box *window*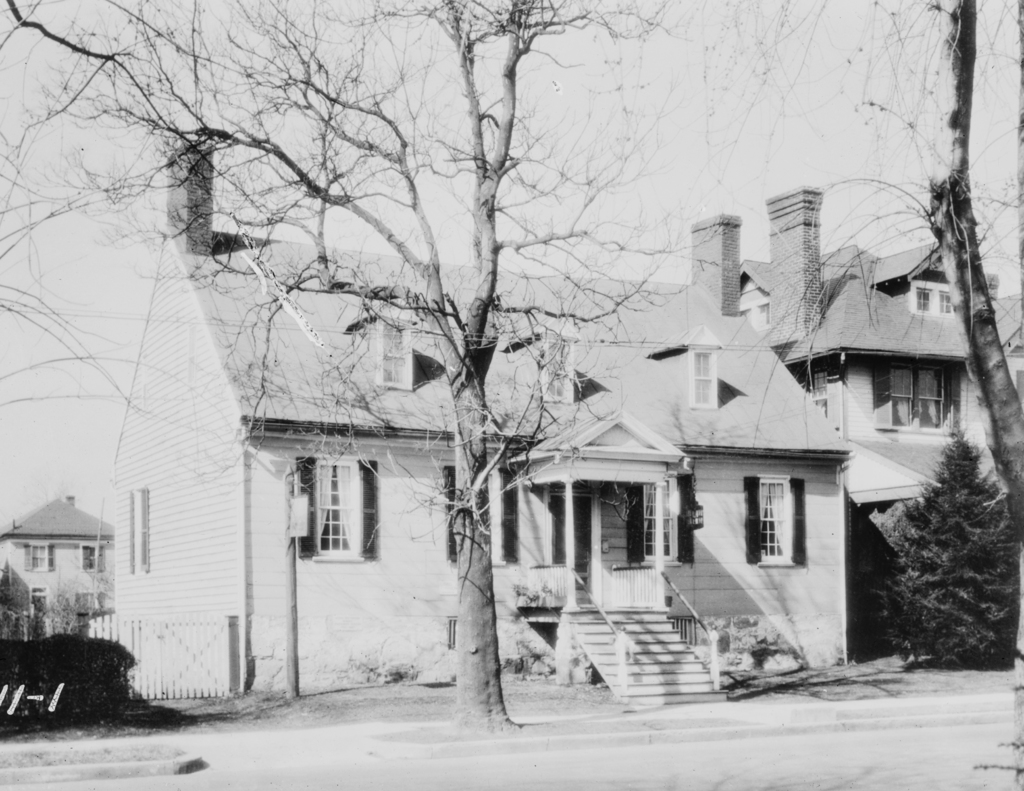
[298, 450, 372, 571]
